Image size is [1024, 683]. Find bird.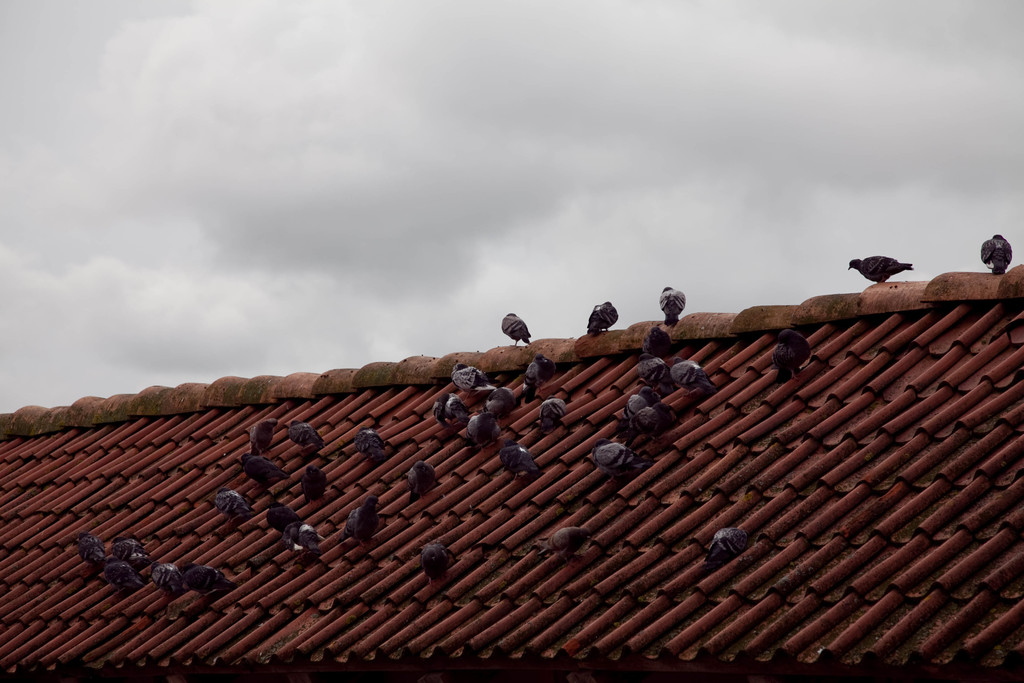
l=533, t=385, r=566, b=431.
